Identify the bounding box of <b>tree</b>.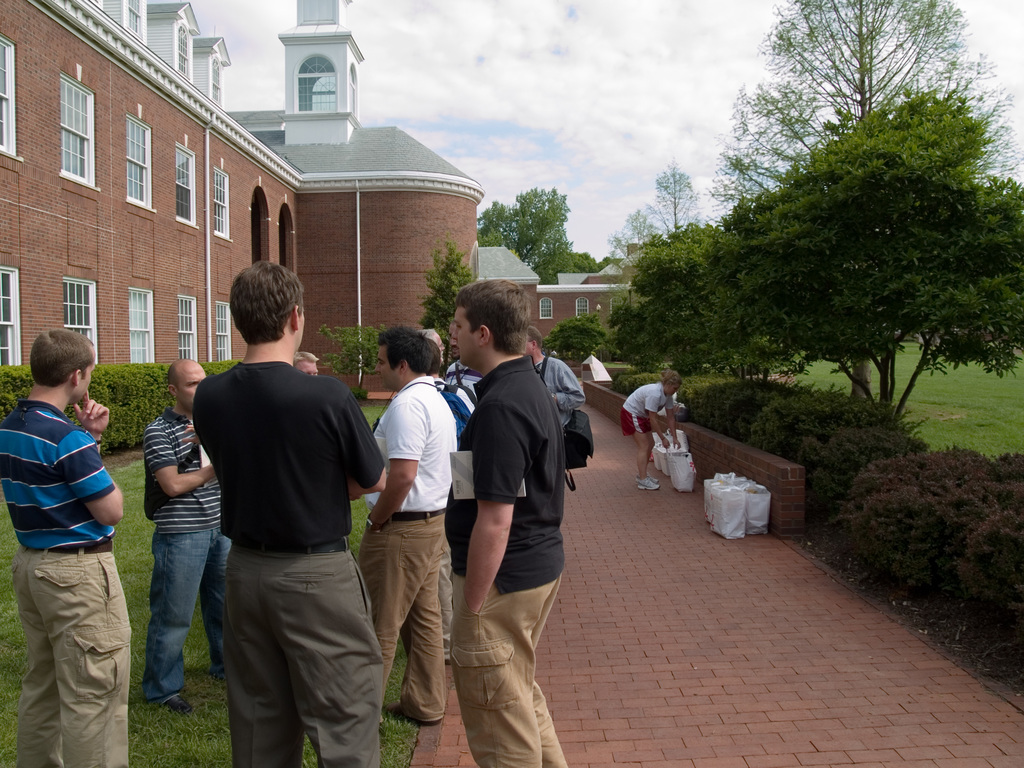
[x1=707, y1=0, x2=1023, y2=399].
